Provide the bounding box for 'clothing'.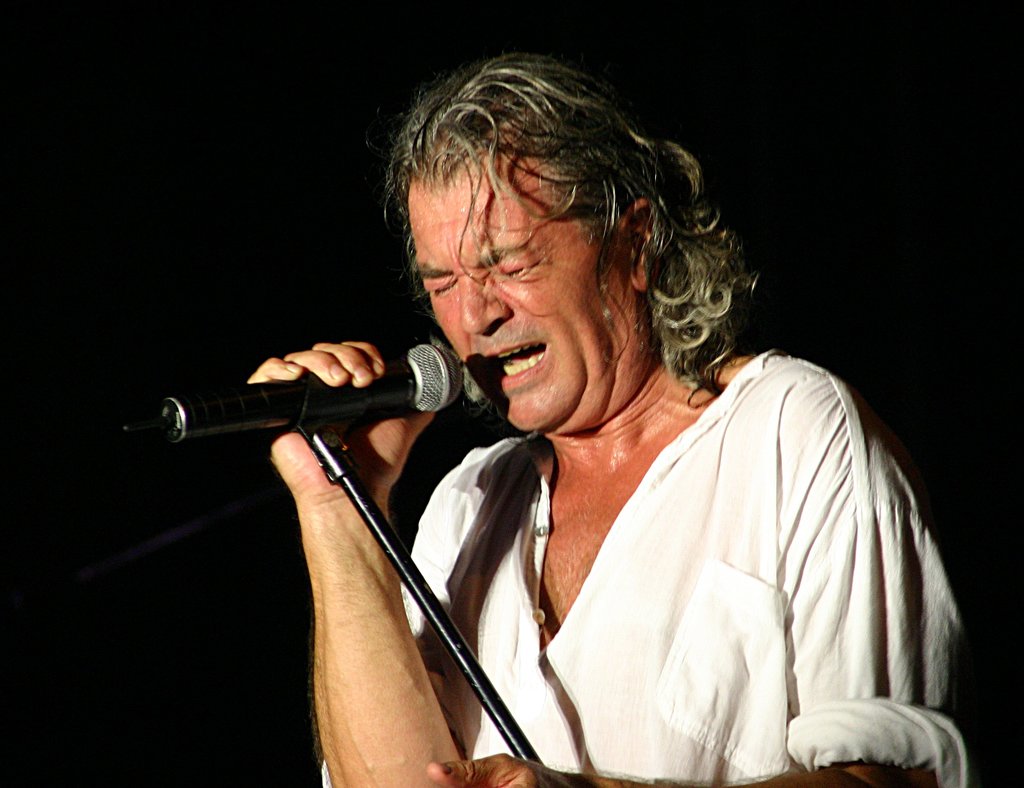
x1=423, y1=315, x2=973, y2=786.
